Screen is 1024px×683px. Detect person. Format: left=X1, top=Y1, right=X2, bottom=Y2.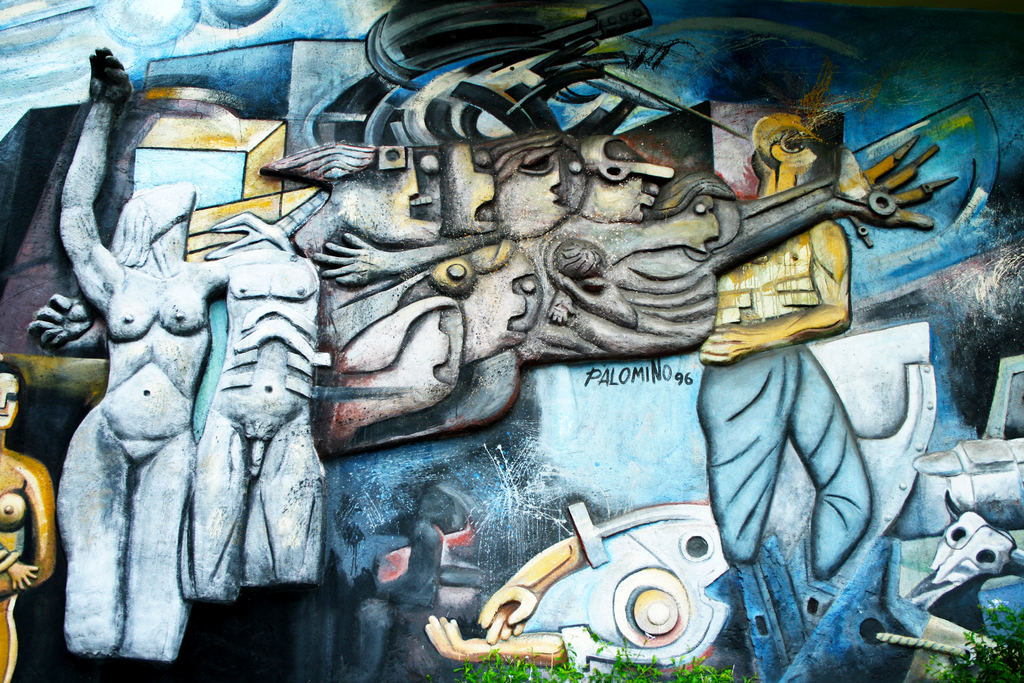
left=430, top=138, right=502, bottom=236.
